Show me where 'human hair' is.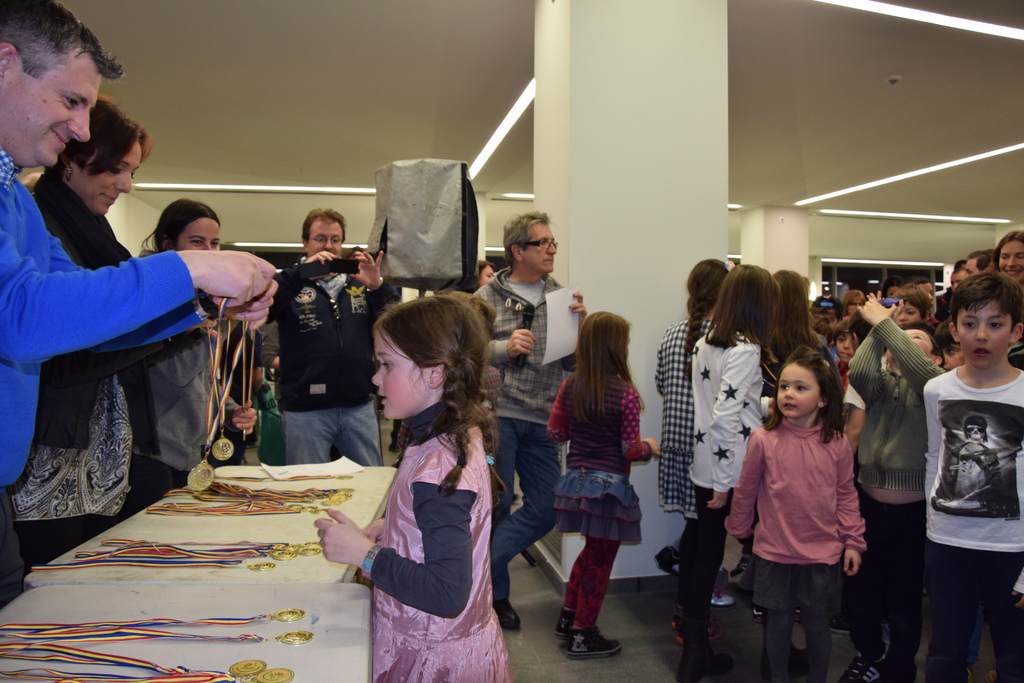
'human hair' is at bbox=[504, 209, 548, 272].
